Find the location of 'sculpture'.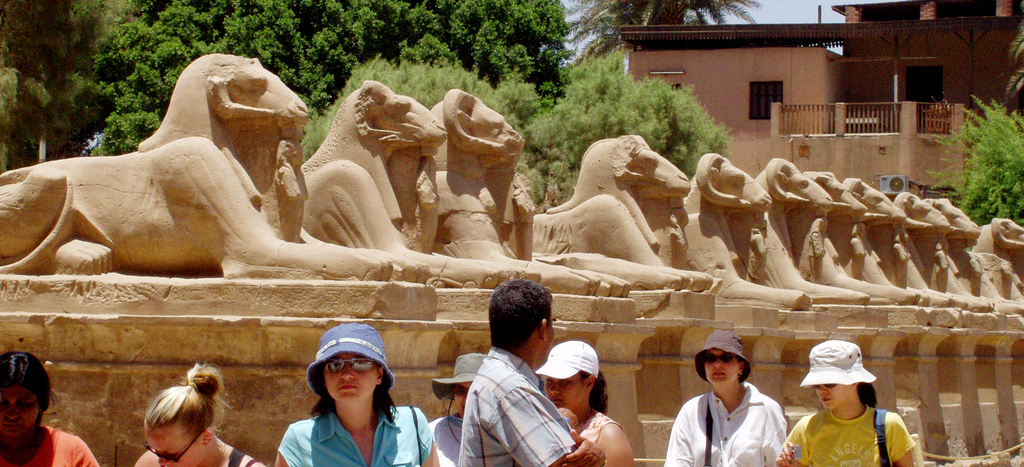
Location: box=[424, 86, 637, 291].
